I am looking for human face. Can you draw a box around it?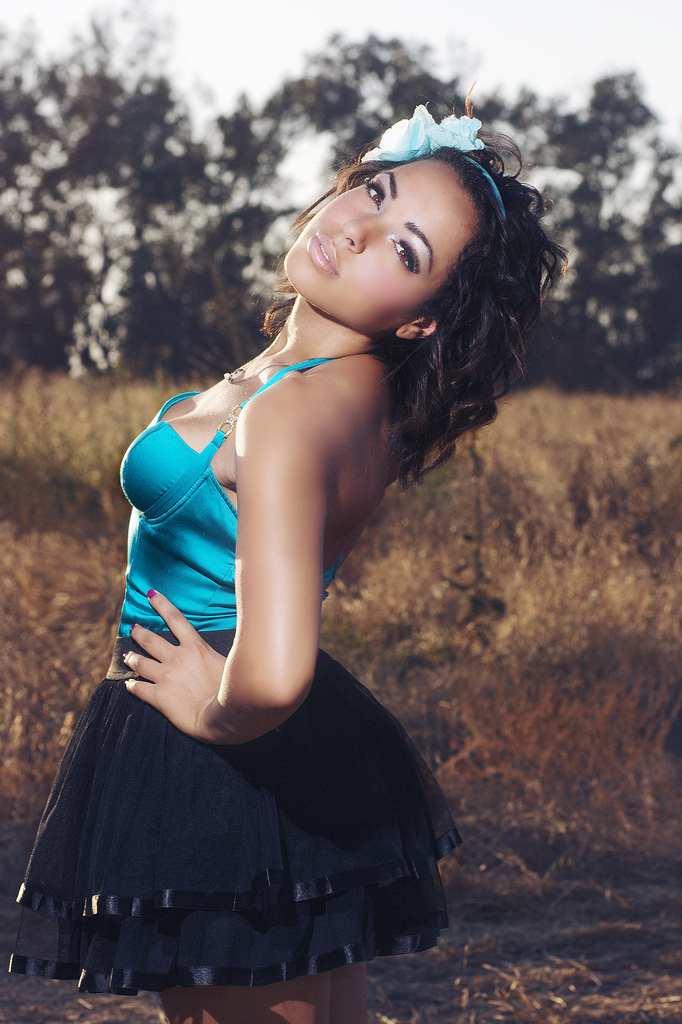
Sure, the bounding box is bbox(281, 159, 484, 327).
